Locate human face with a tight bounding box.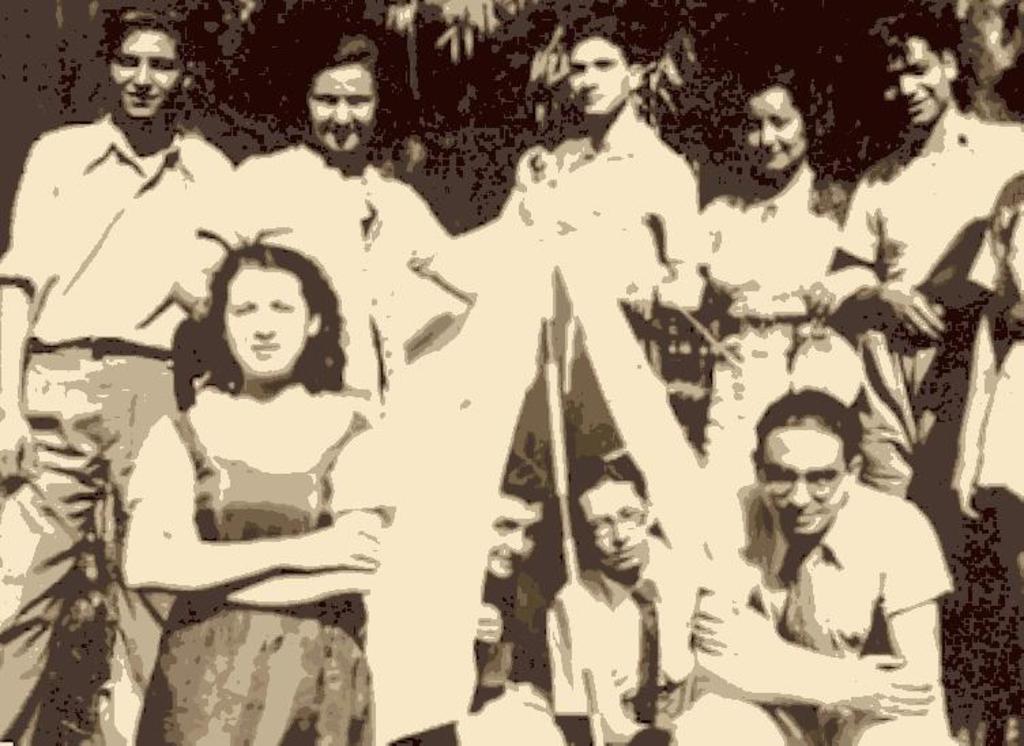
[x1=566, y1=37, x2=632, y2=114].
